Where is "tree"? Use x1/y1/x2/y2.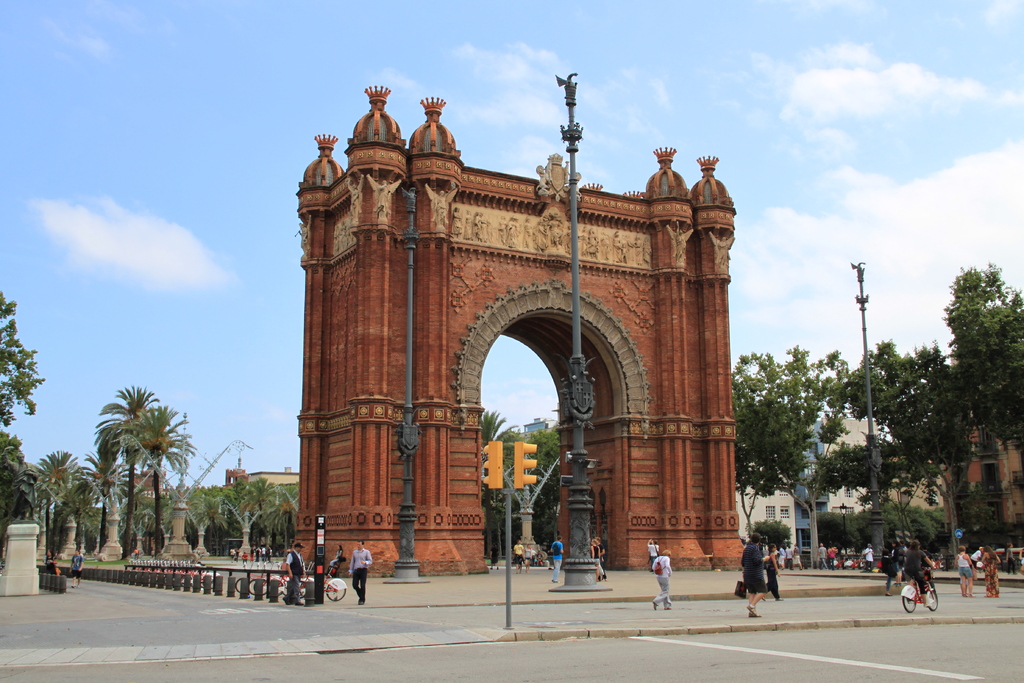
810/427/948/540.
